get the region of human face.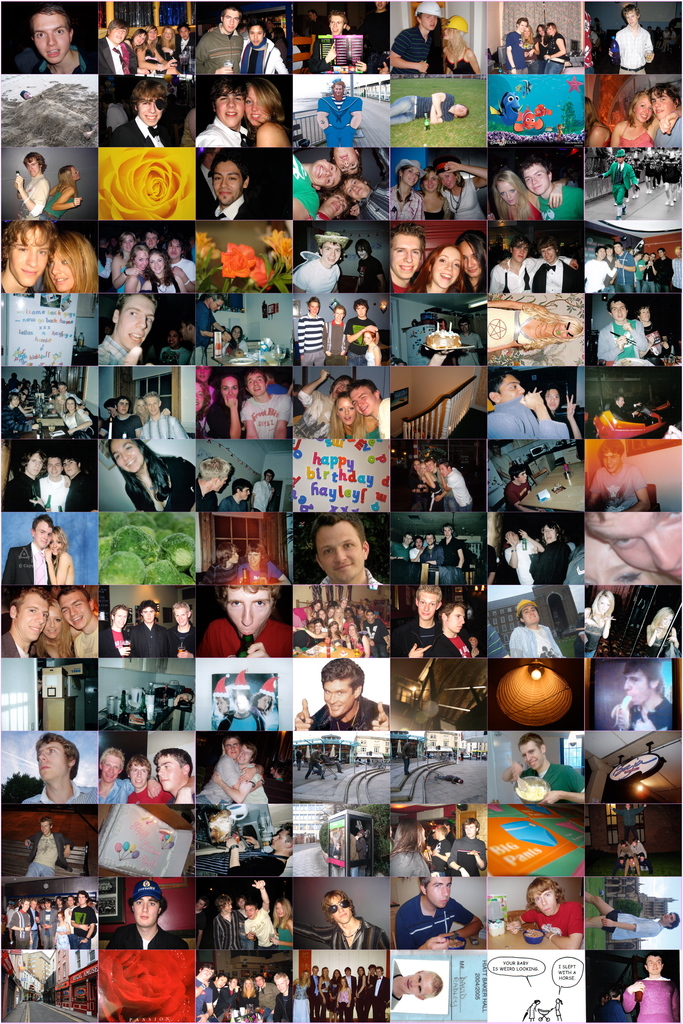
rect(466, 243, 483, 280).
